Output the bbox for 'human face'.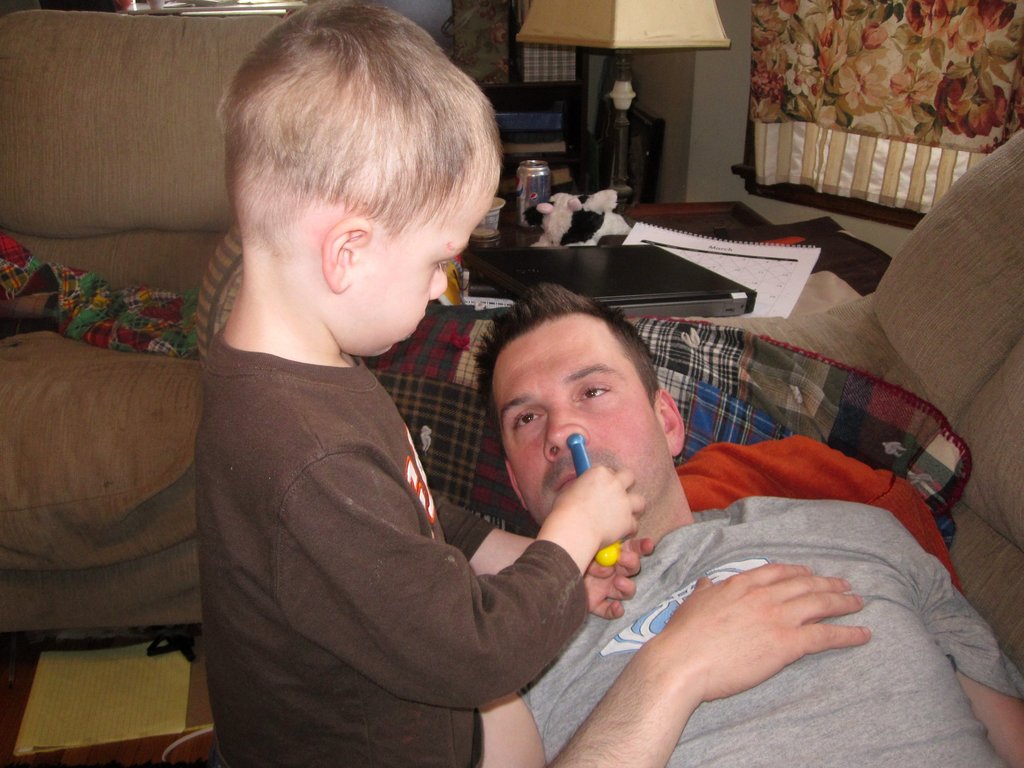
Rect(489, 317, 671, 522).
